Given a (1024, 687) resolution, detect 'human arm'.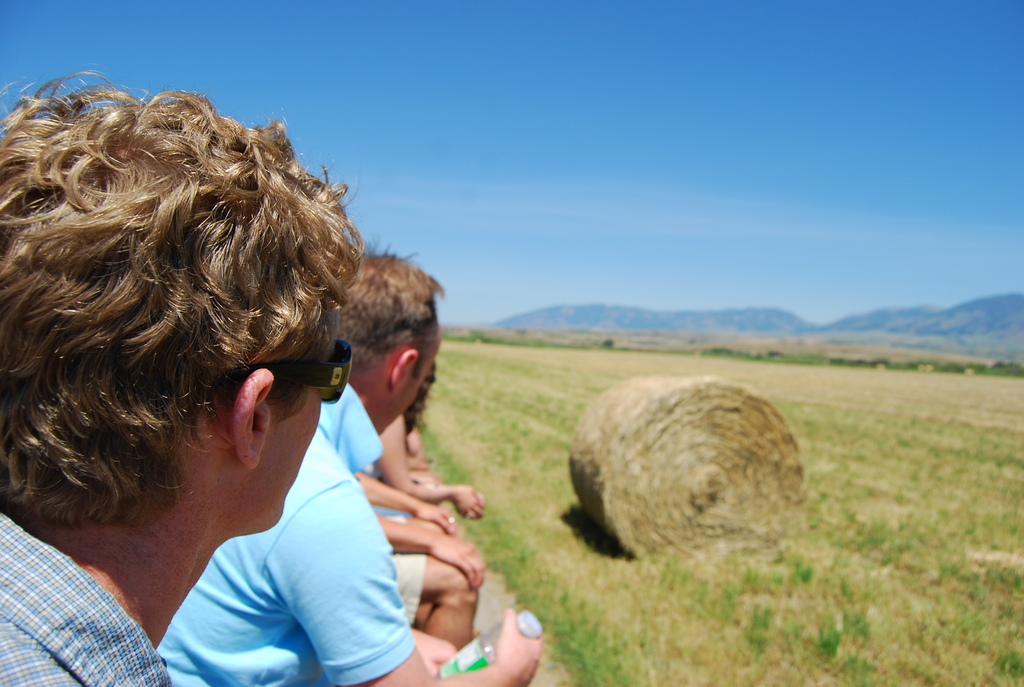
<bbox>322, 427, 527, 686</bbox>.
